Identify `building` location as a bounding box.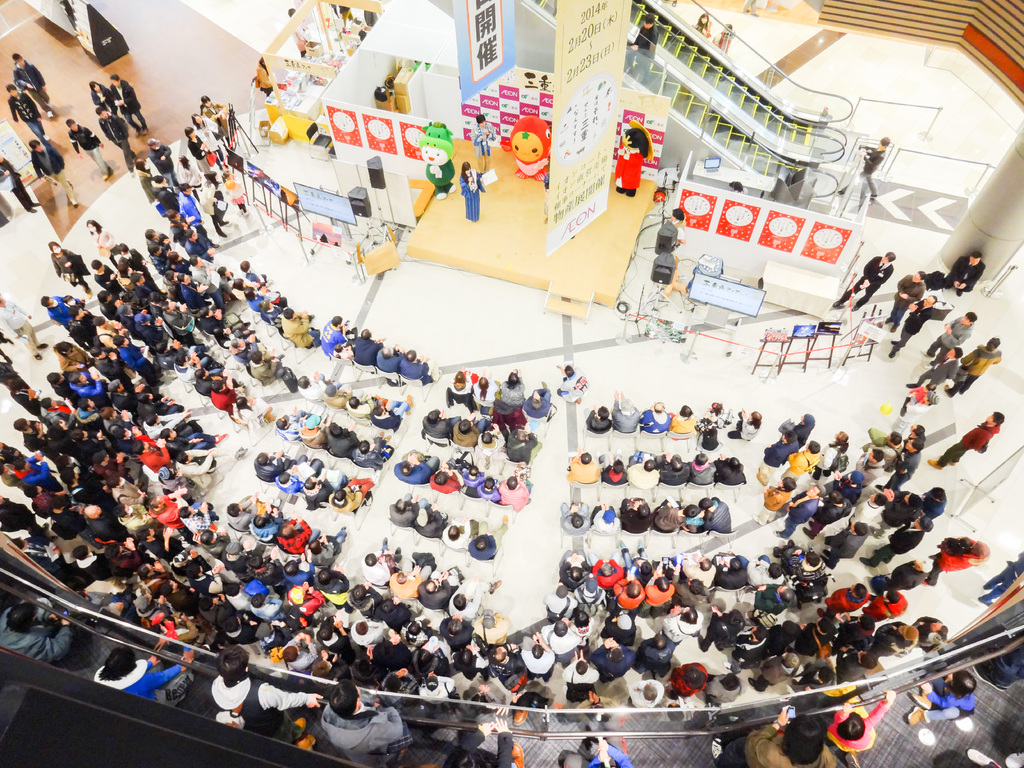
(0, 0, 1023, 767).
